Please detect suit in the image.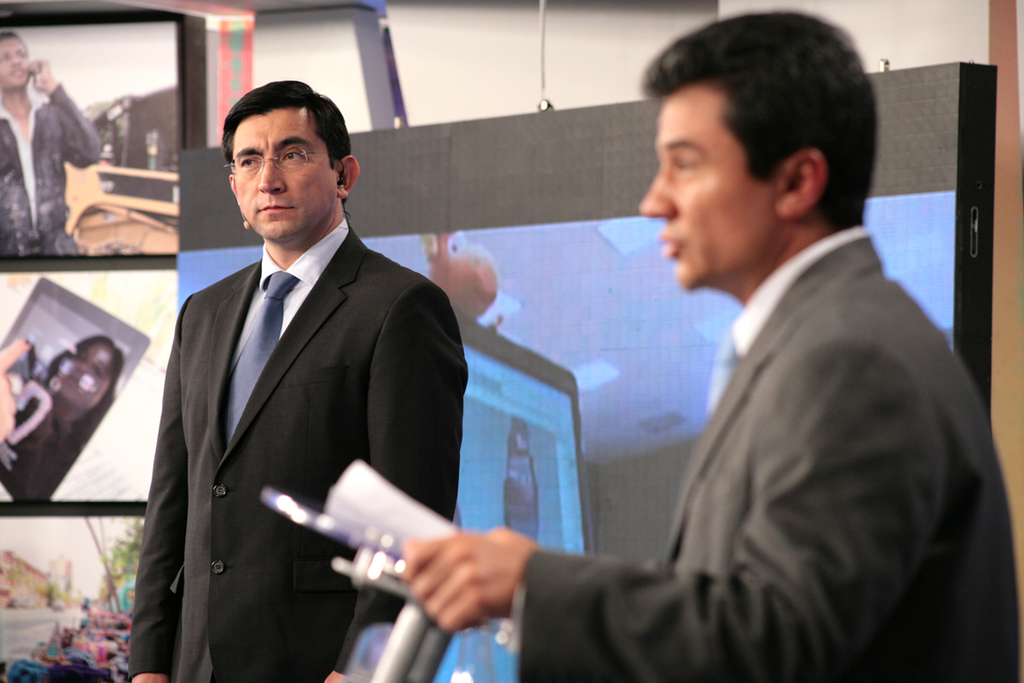
left=0, top=95, right=108, bottom=260.
